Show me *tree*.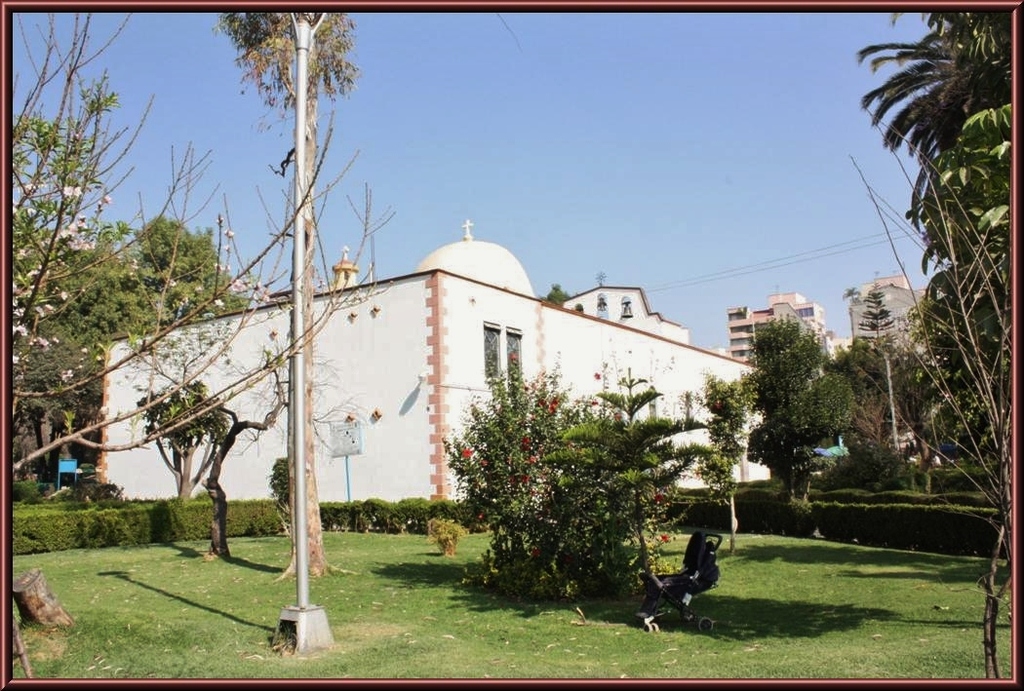
*tree* is here: left=126, top=327, right=298, bottom=566.
